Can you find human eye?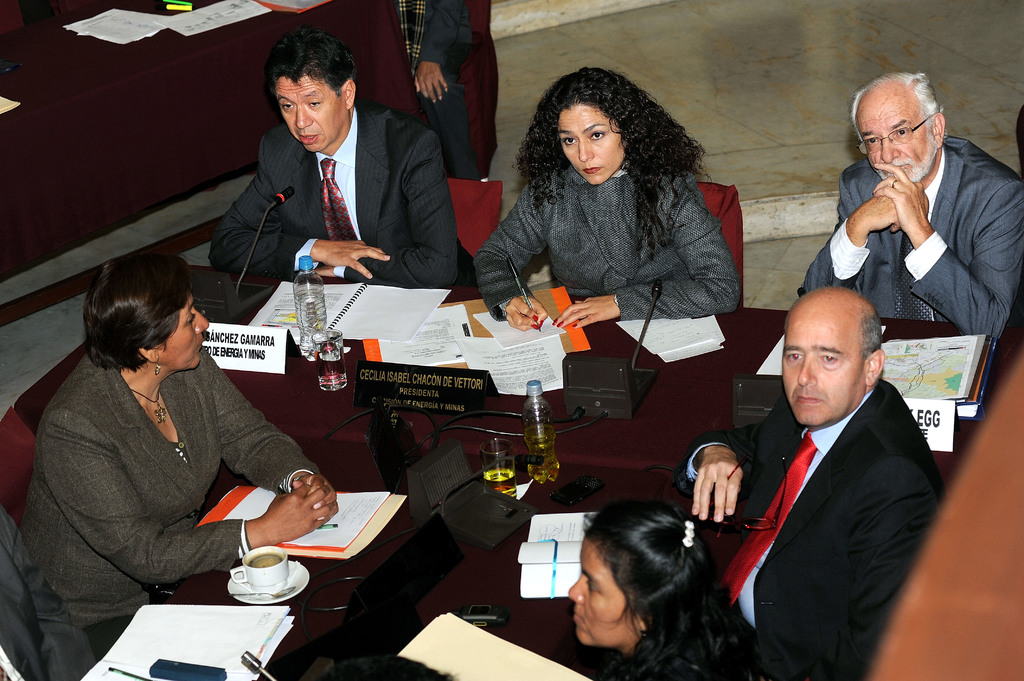
Yes, bounding box: bbox(892, 125, 909, 141).
